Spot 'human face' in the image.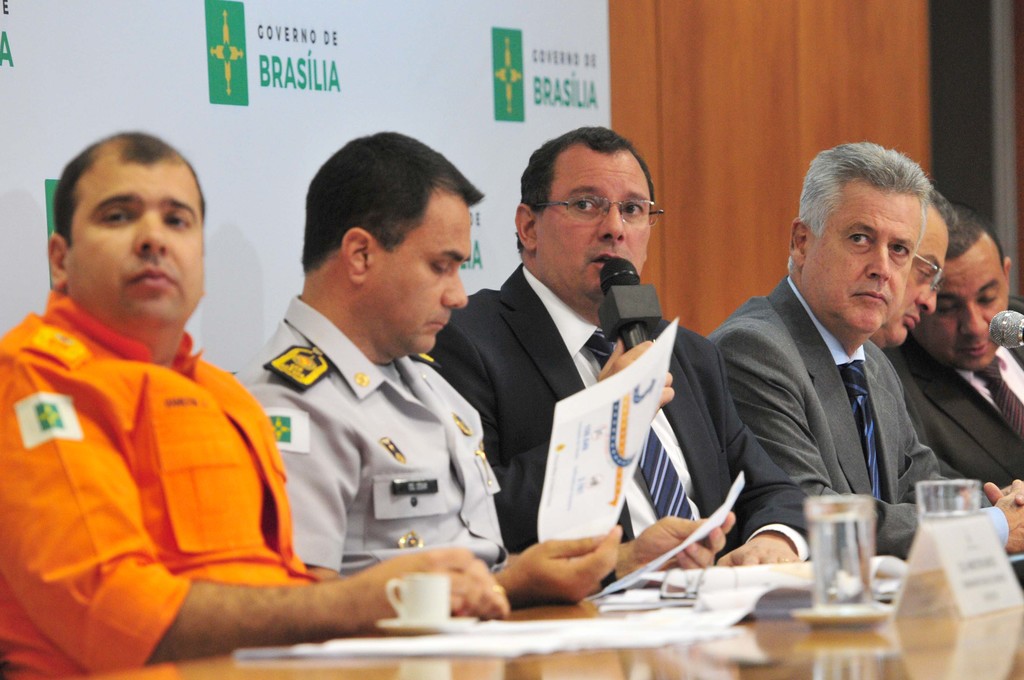
'human face' found at (x1=889, y1=219, x2=948, y2=346).
